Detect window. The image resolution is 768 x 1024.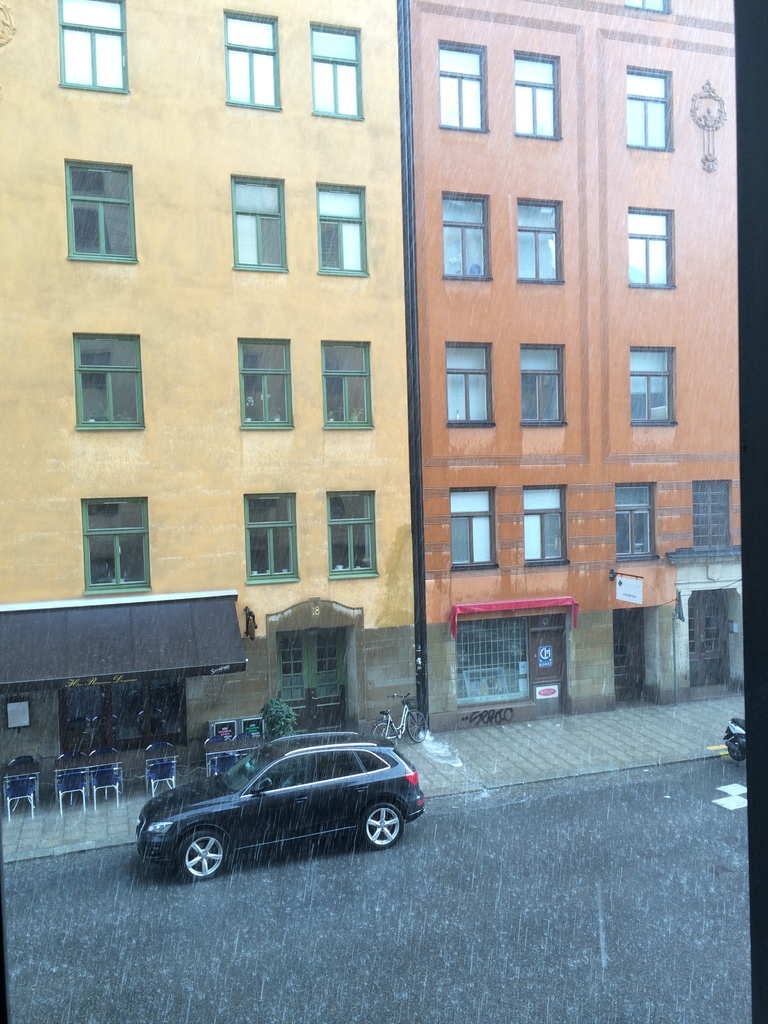
[x1=628, y1=342, x2=680, y2=429].
